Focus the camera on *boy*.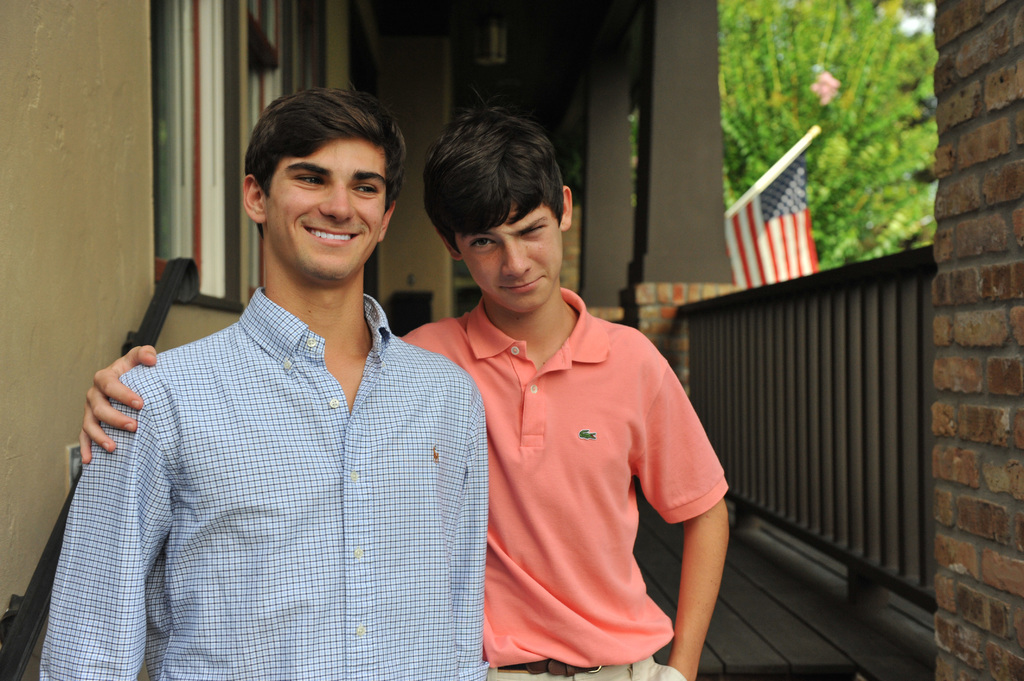
Focus region: select_region(79, 96, 729, 680).
